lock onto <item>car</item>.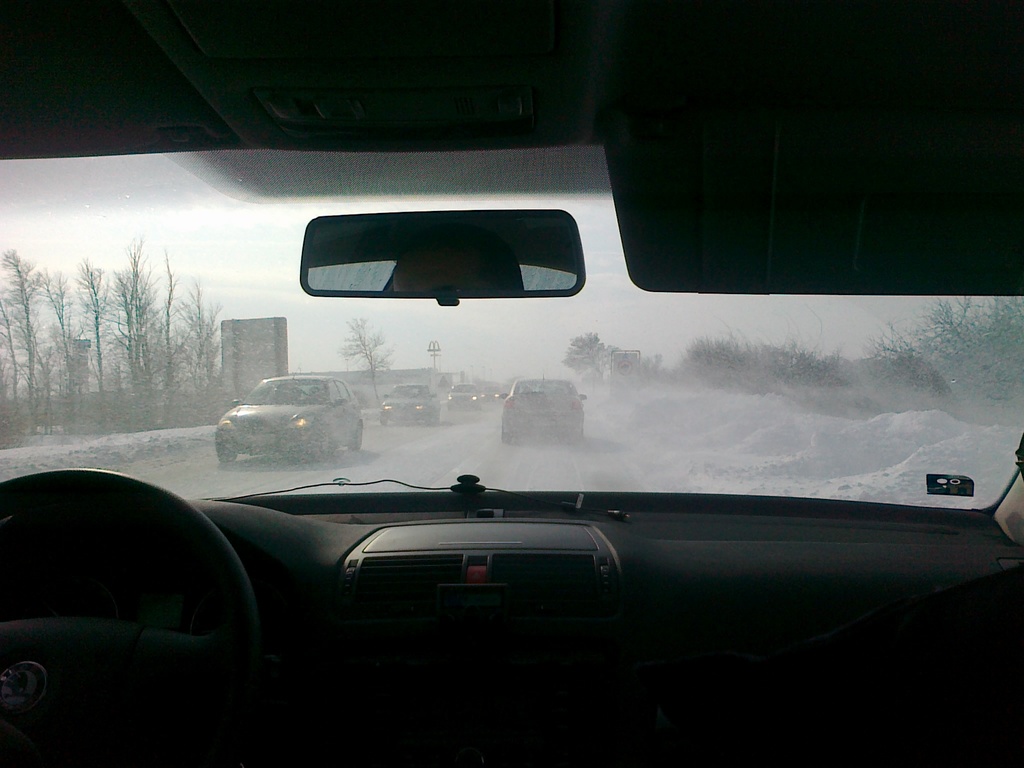
Locked: <region>450, 385, 476, 408</region>.
